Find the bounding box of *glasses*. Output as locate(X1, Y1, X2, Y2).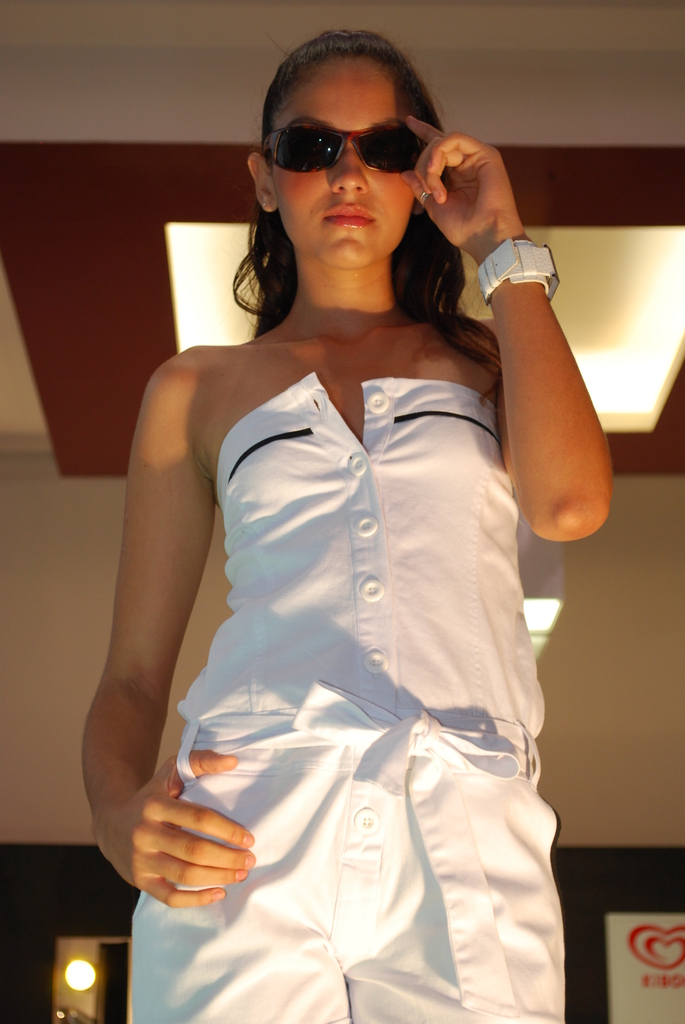
locate(252, 114, 427, 186).
